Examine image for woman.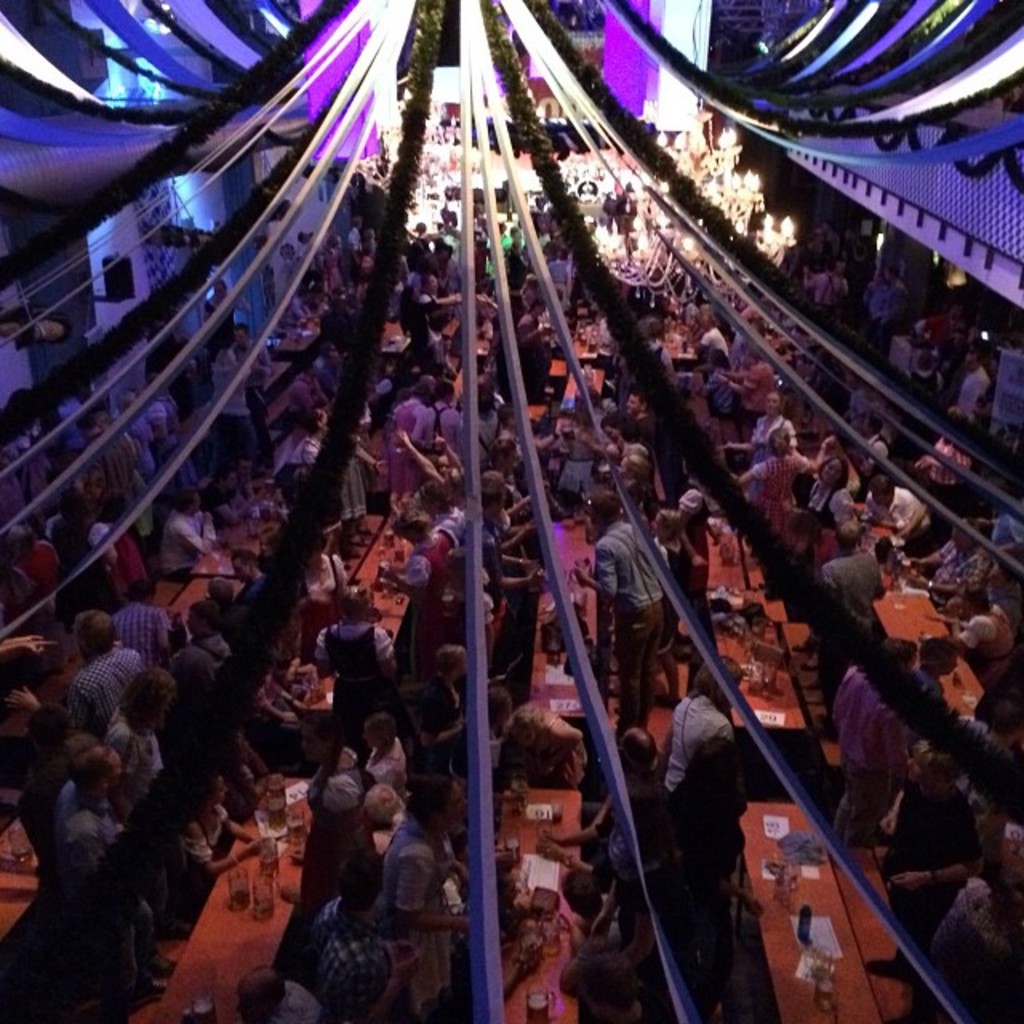
Examination result: rect(386, 379, 430, 515).
